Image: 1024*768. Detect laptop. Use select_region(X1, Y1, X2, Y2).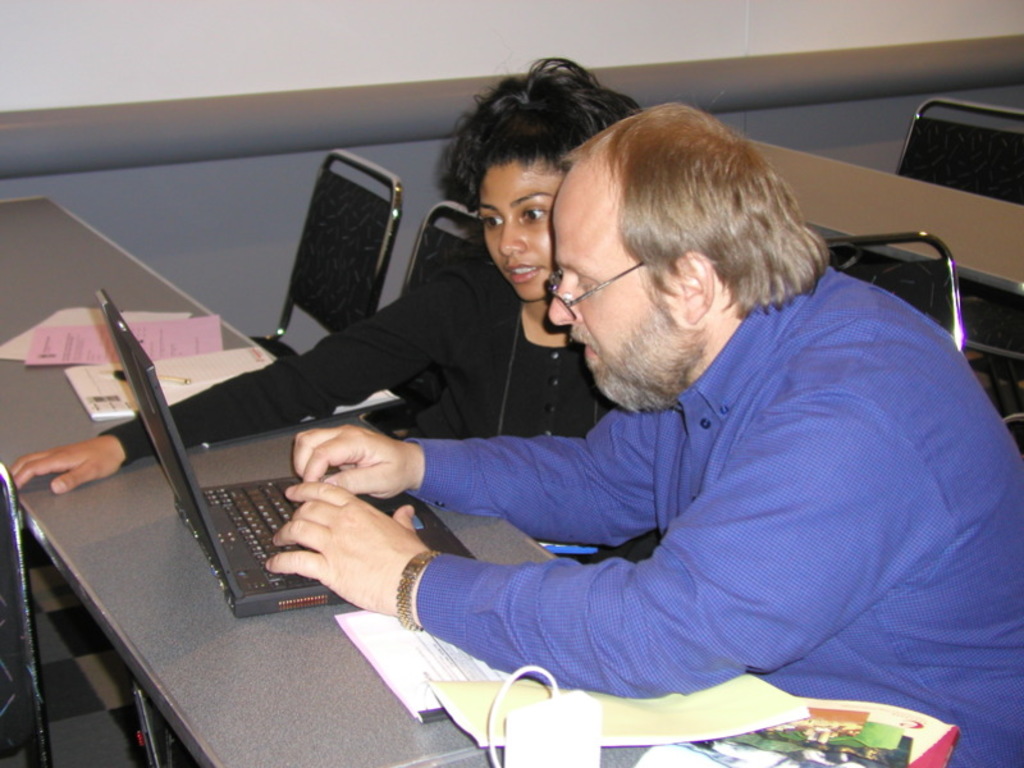
select_region(83, 323, 442, 653).
